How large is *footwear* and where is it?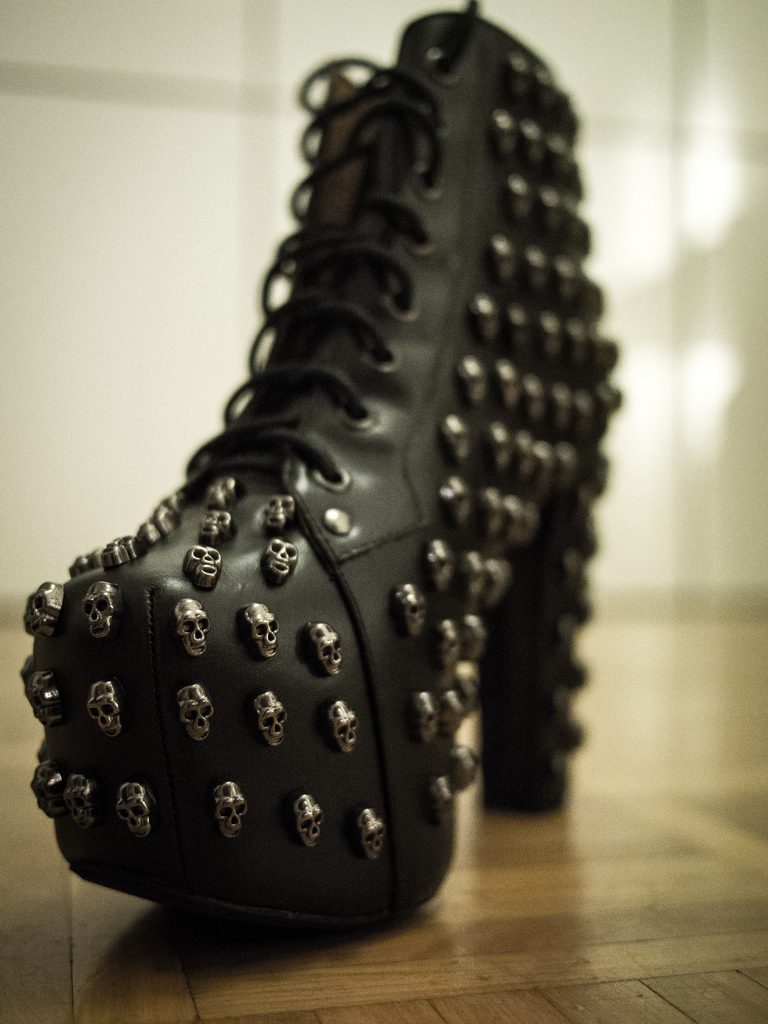
Bounding box: bbox(22, 0, 577, 937).
